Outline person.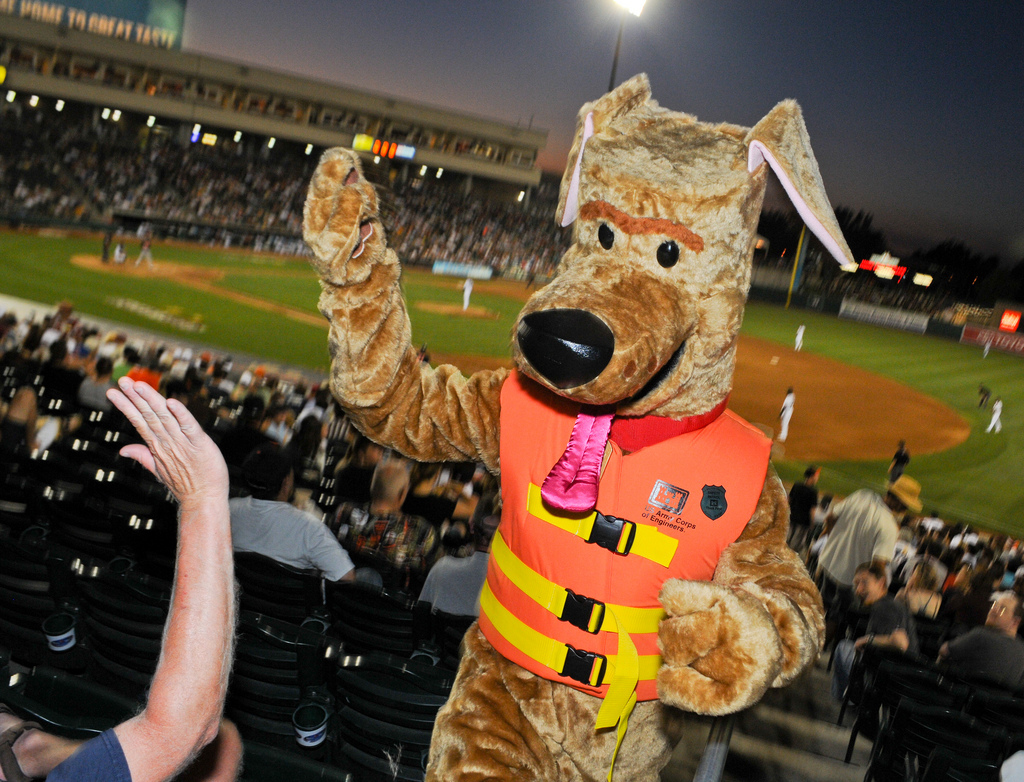
Outline: bbox(793, 327, 807, 354).
